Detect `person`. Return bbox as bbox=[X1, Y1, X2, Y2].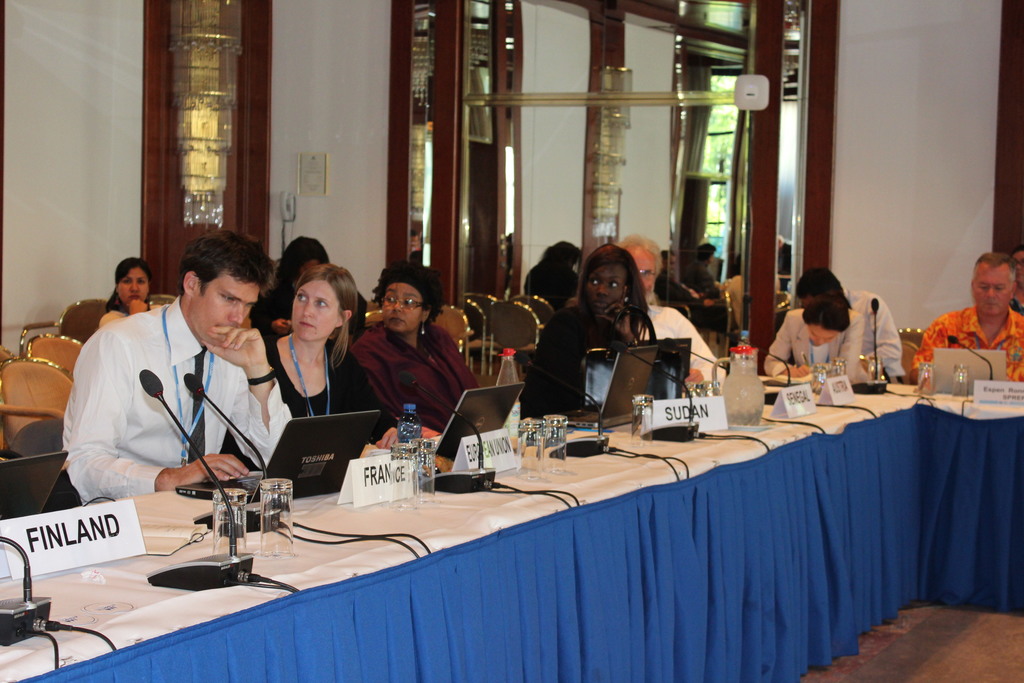
bbox=[686, 242, 733, 308].
